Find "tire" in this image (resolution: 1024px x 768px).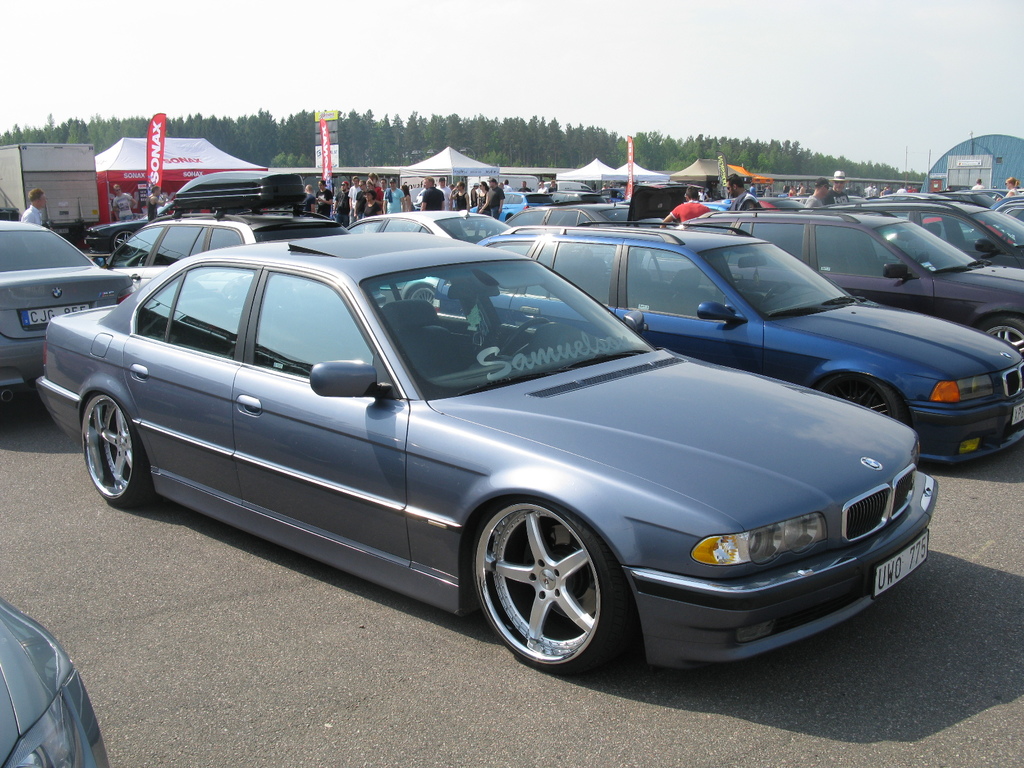
813,373,906,425.
